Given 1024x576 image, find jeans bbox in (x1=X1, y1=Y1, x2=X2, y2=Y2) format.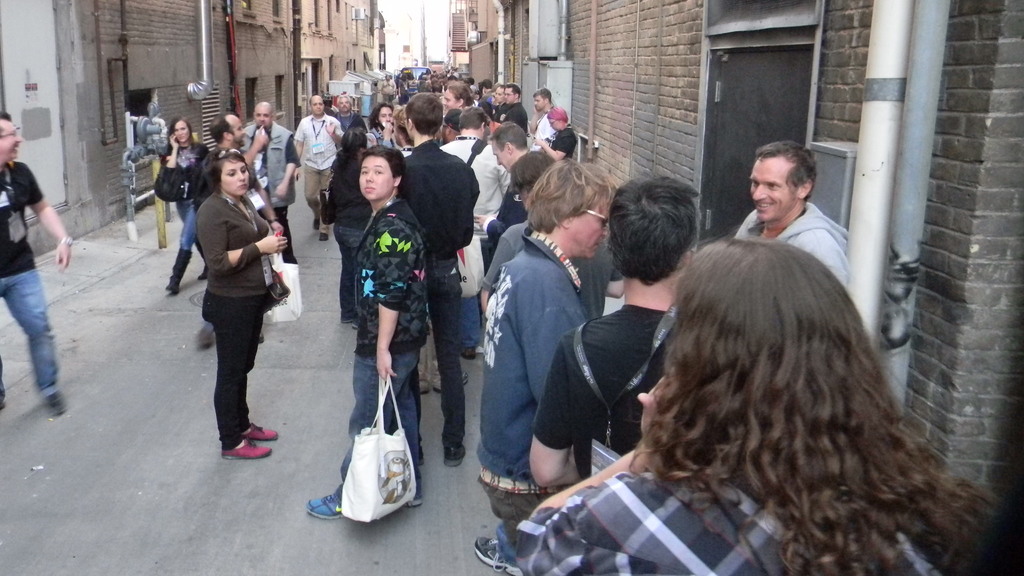
(x1=200, y1=290, x2=267, y2=451).
